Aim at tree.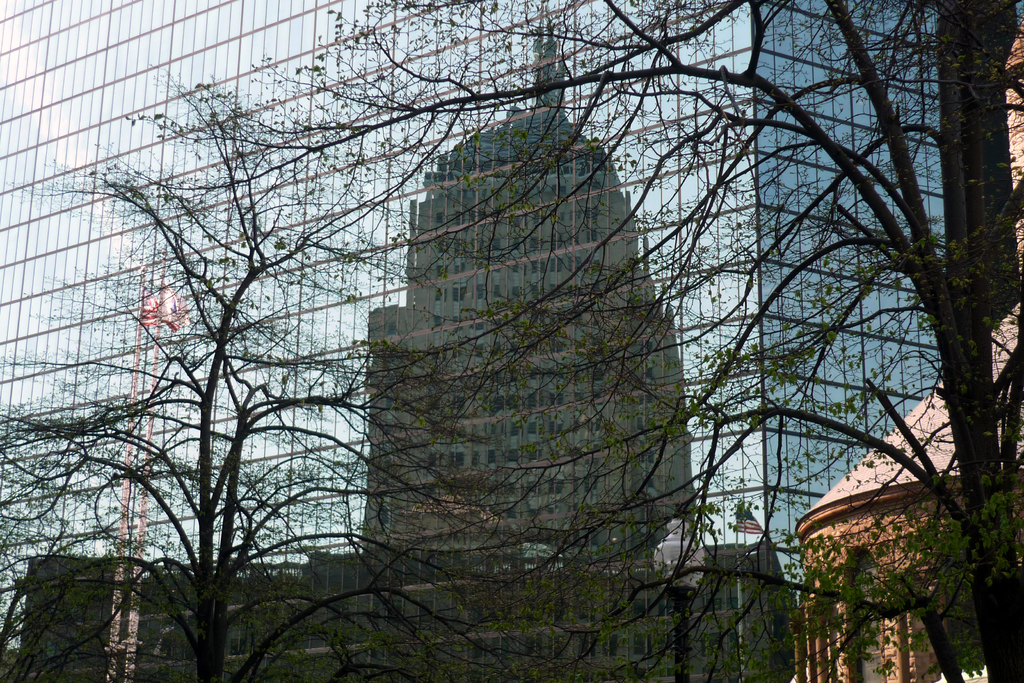
Aimed at 0,0,671,682.
